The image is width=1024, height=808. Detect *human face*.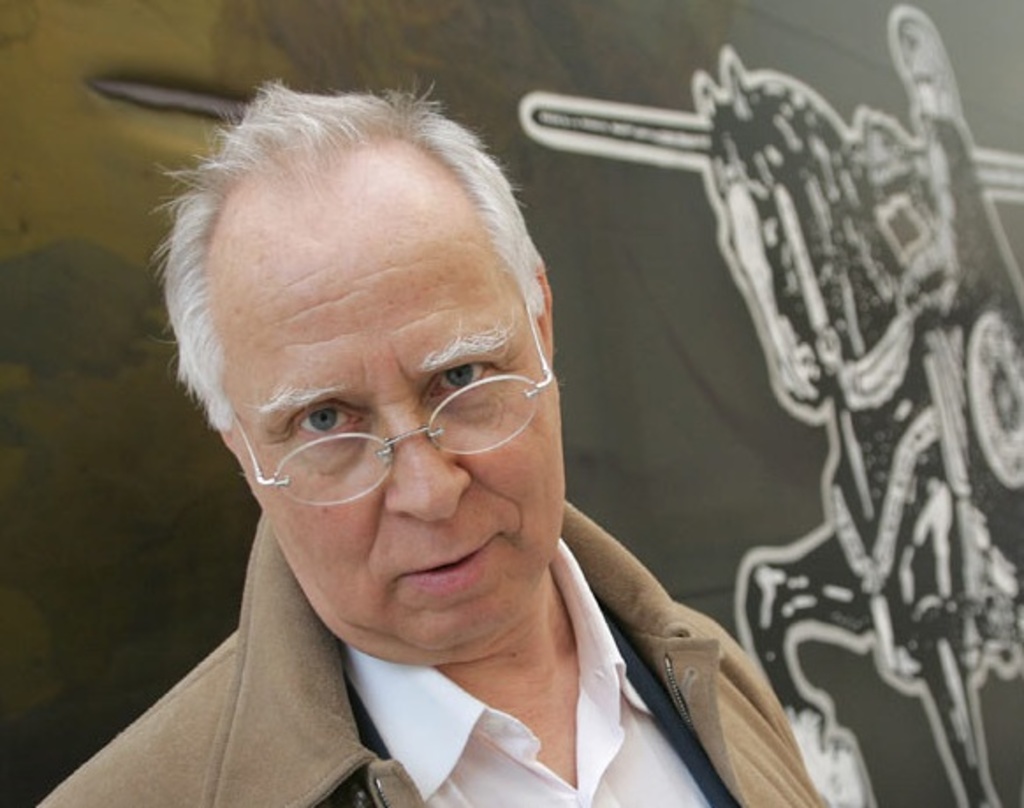
Detection: {"x1": 197, "y1": 157, "x2": 574, "y2": 667}.
